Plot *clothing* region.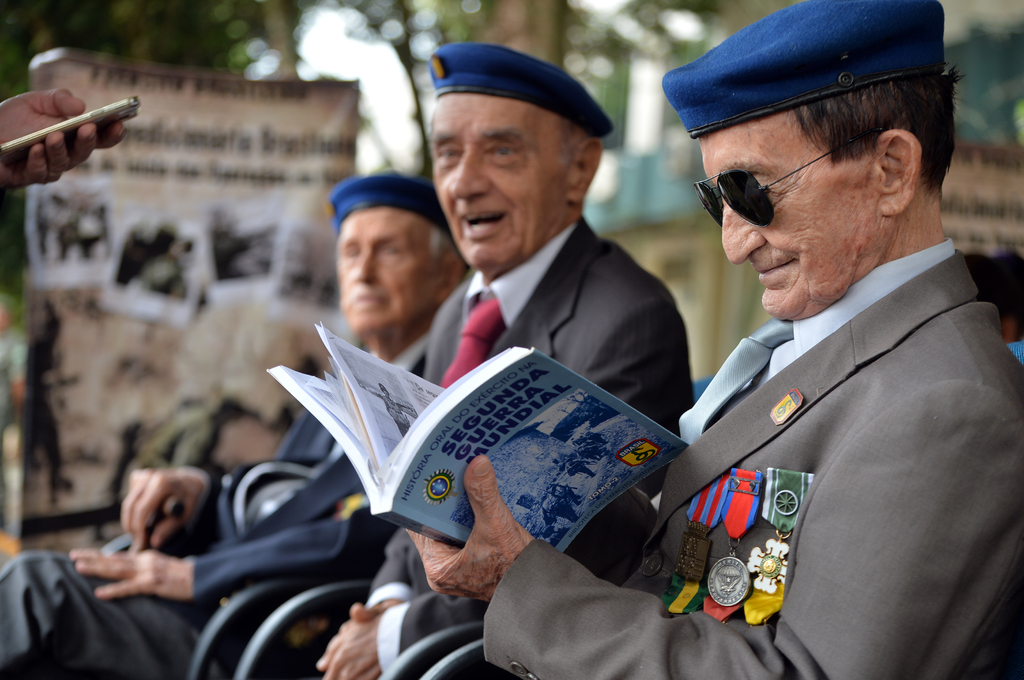
Plotted at 170,328,429,555.
